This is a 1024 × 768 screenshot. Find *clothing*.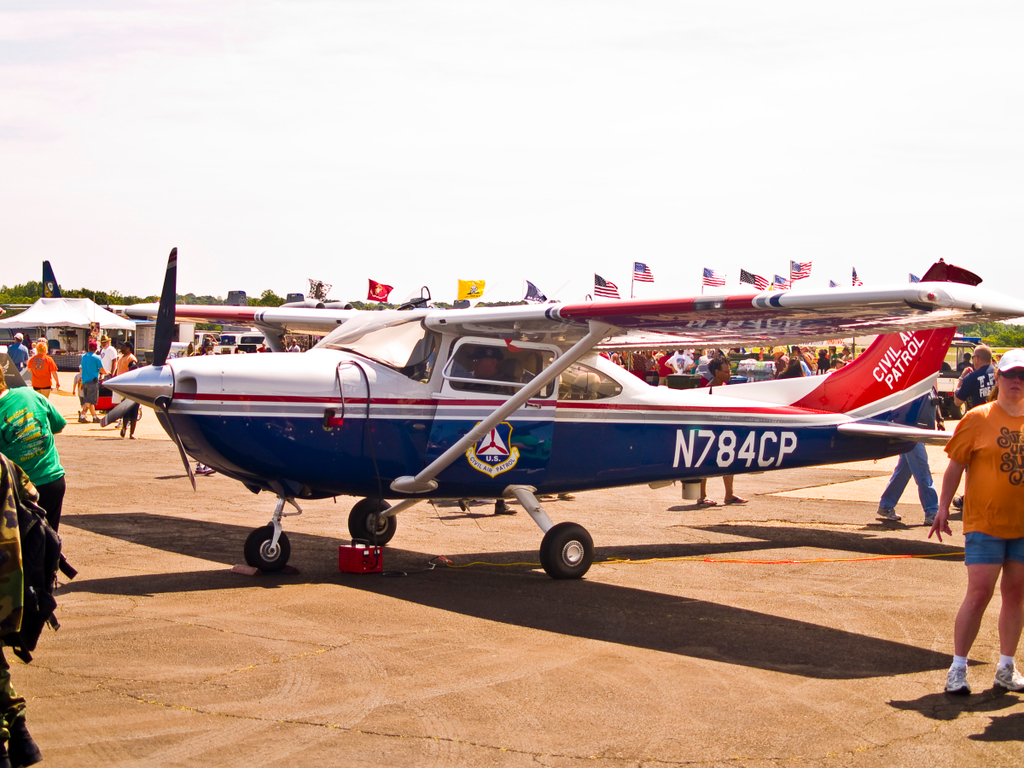
Bounding box: (949, 400, 1023, 570).
